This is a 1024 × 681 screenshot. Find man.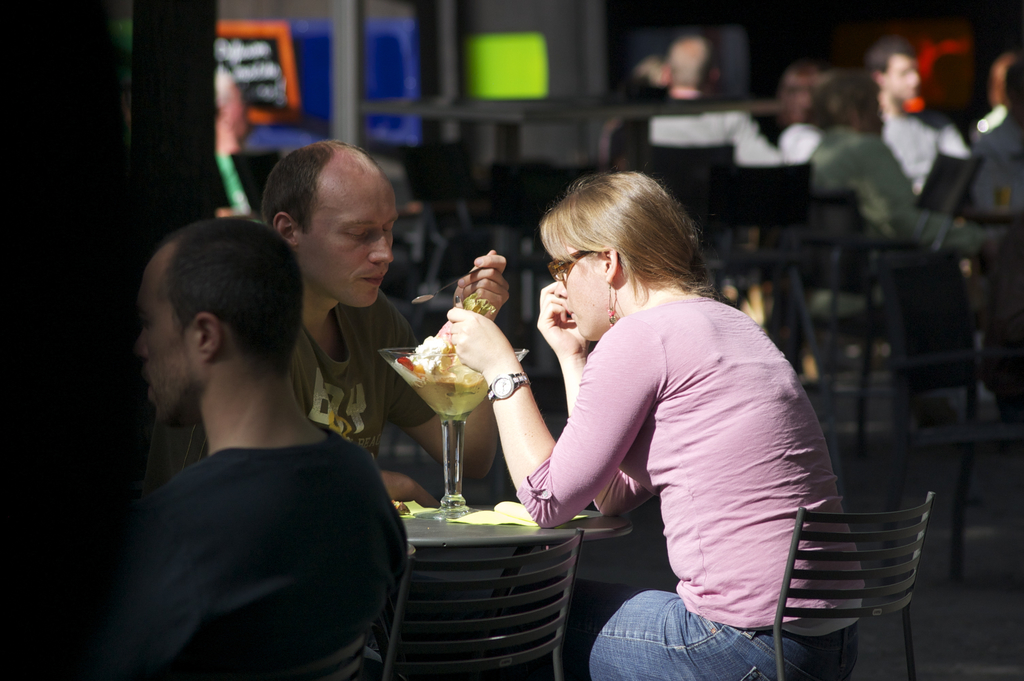
Bounding box: box=[134, 133, 516, 498].
